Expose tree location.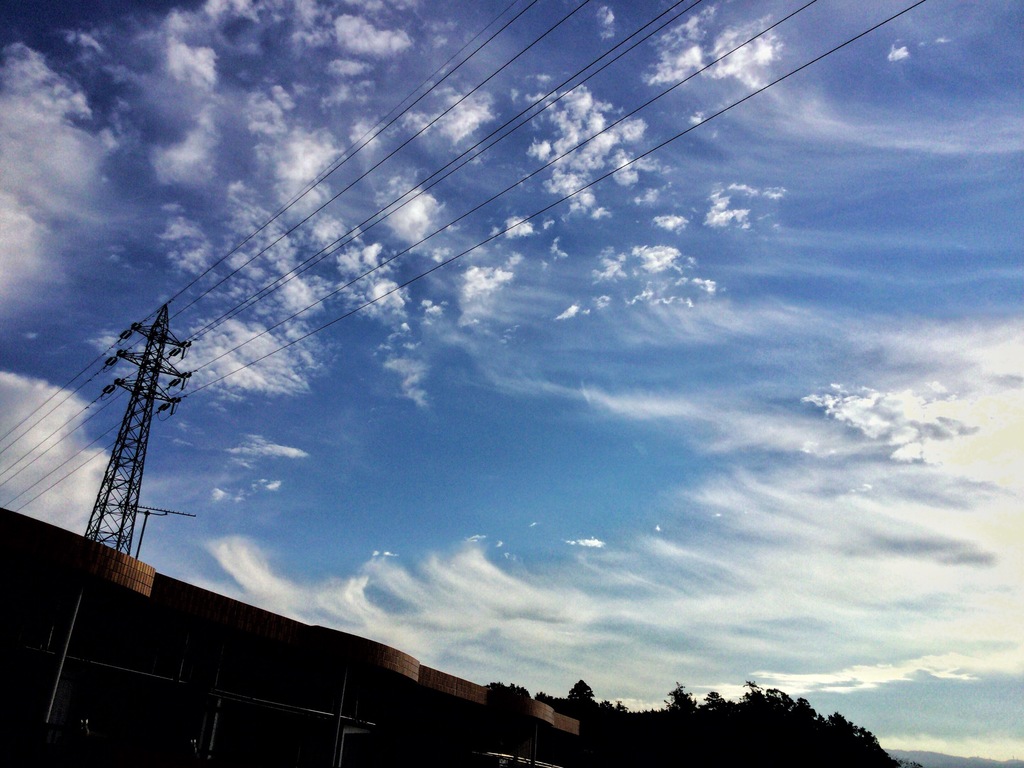
Exposed at BBox(562, 680, 602, 719).
